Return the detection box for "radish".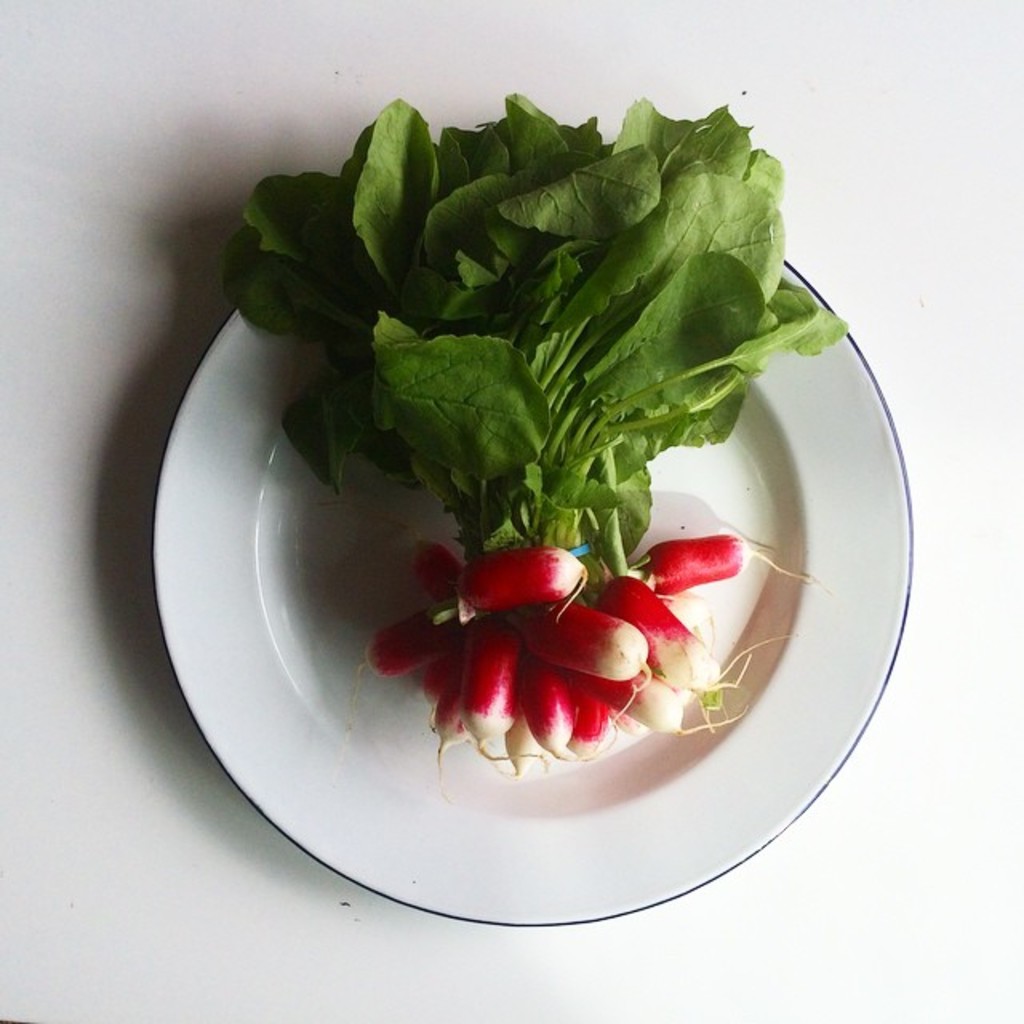
(left=411, top=539, right=472, bottom=605).
